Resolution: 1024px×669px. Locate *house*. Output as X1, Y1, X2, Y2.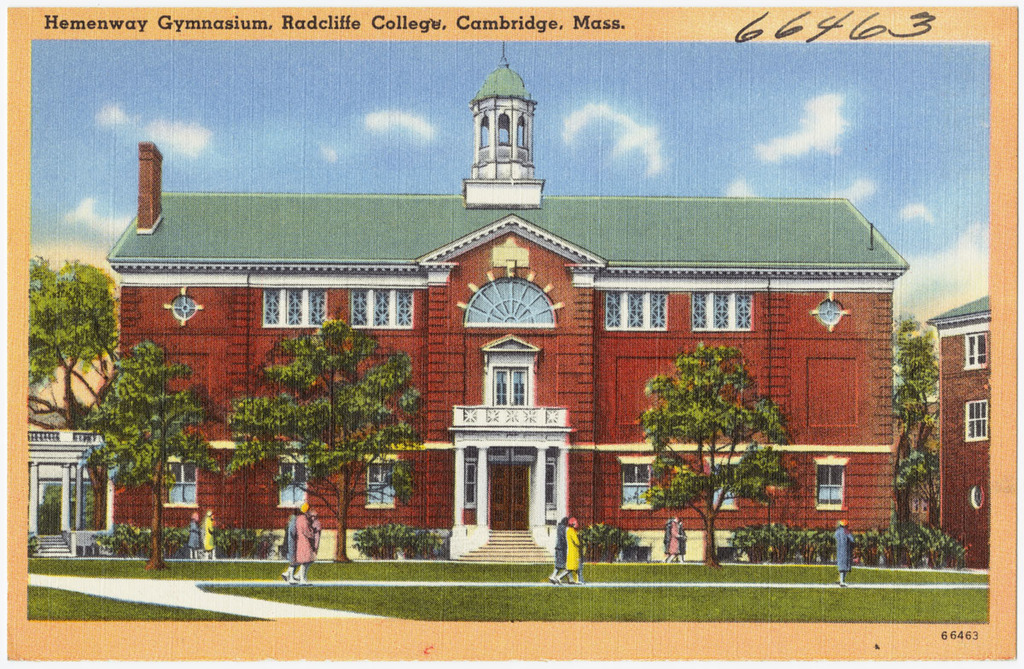
102, 57, 911, 553.
